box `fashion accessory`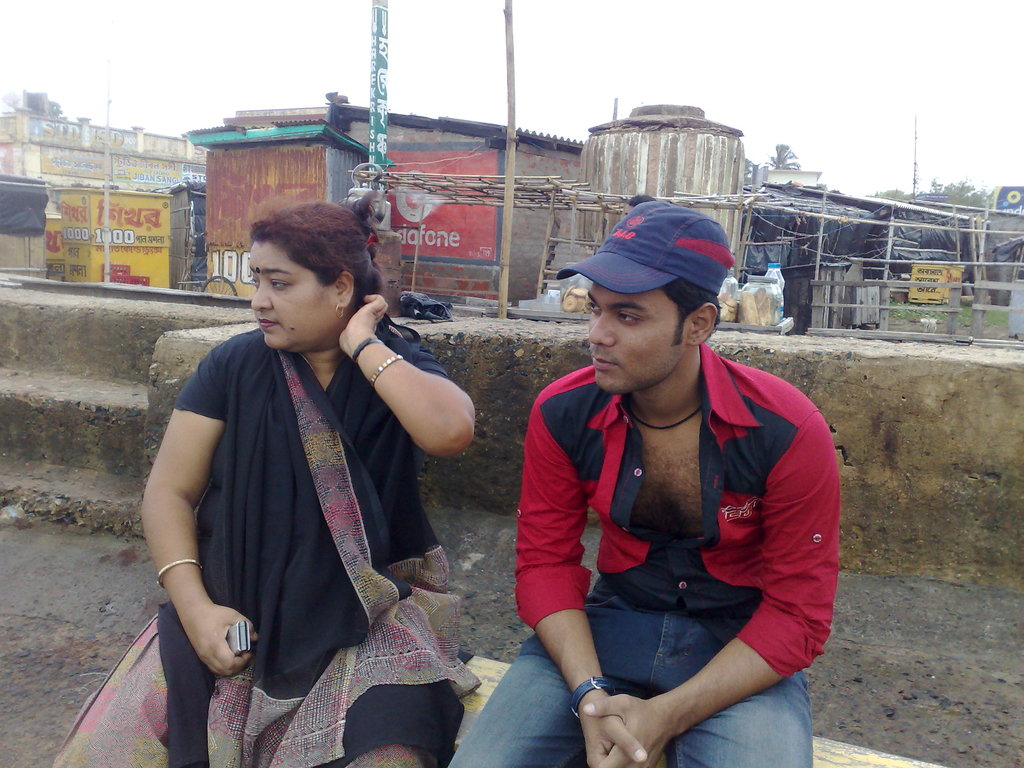
crop(371, 352, 406, 383)
